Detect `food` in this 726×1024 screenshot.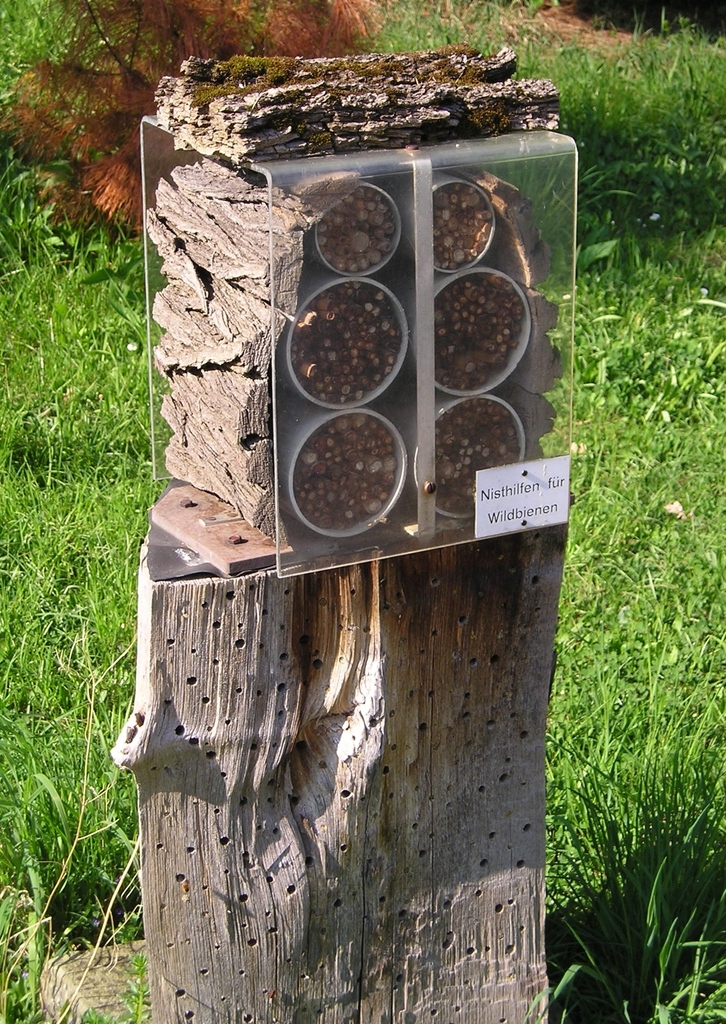
Detection: rect(431, 184, 490, 271).
